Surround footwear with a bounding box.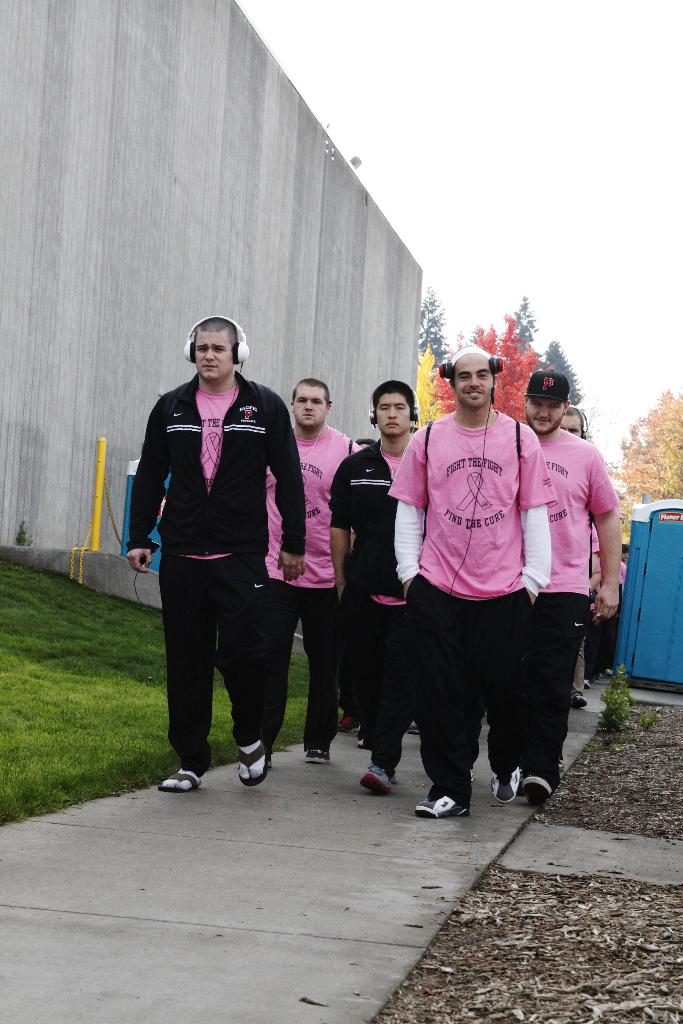
{"left": 334, "top": 719, "right": 362, "bottom": 734}.
